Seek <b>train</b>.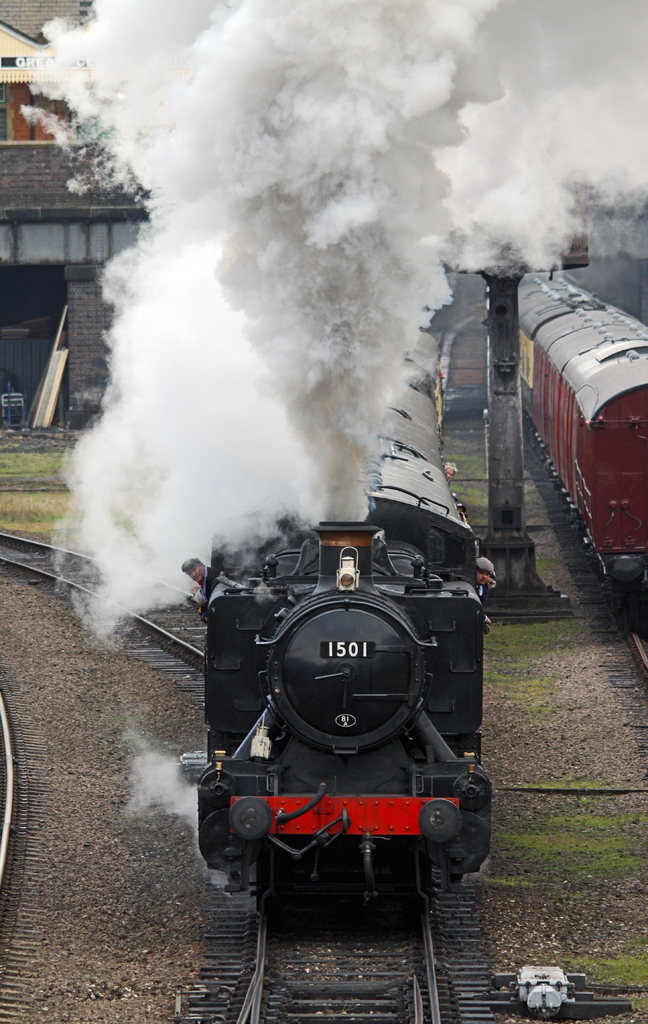
(x1=176, y1=330, x2=495, y2=925).
